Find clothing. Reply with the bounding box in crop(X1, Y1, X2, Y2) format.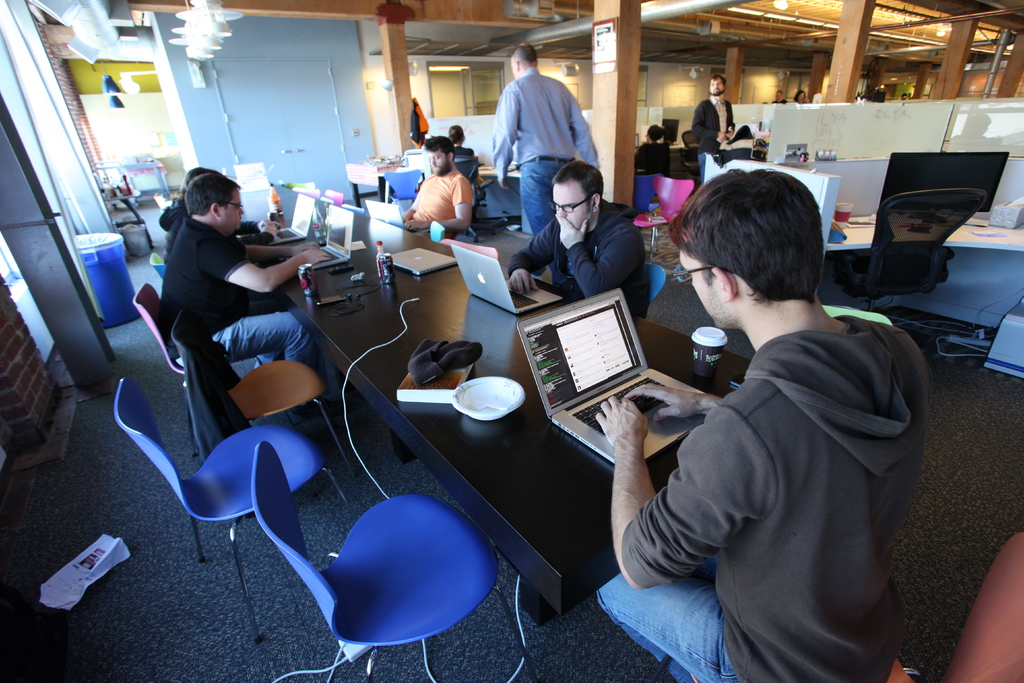
crop(635, 247, 941, 674).
